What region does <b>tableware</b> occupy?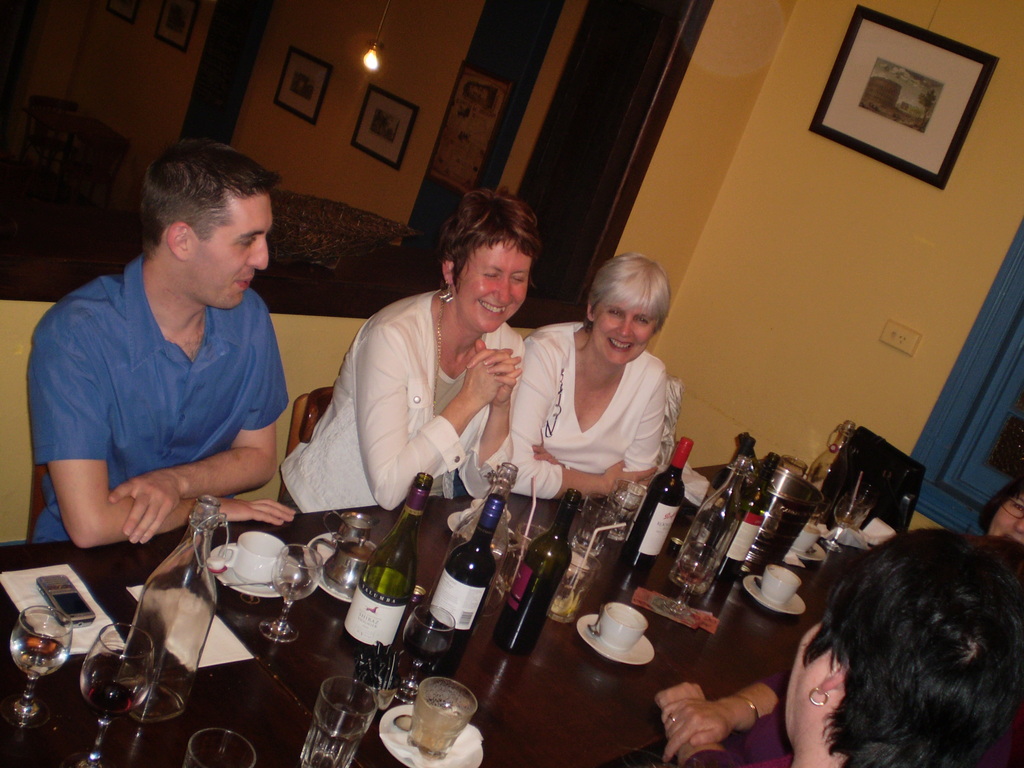
crop(374, 701, 482, 767).
